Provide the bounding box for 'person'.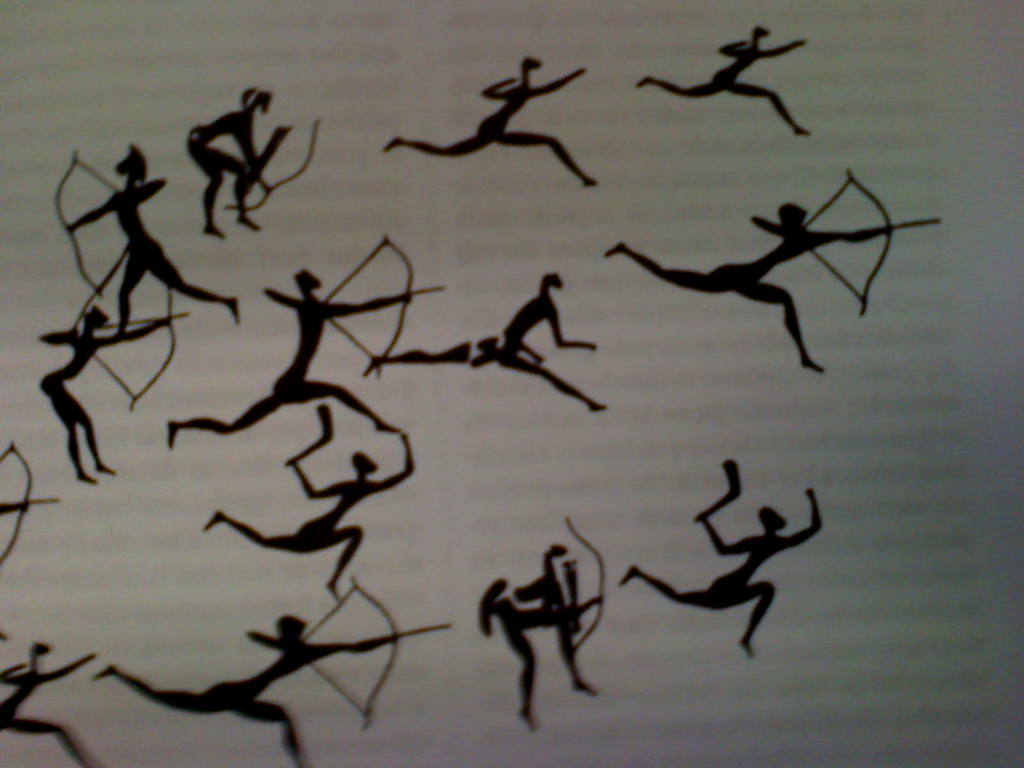
[69, 147, 228, 332].
